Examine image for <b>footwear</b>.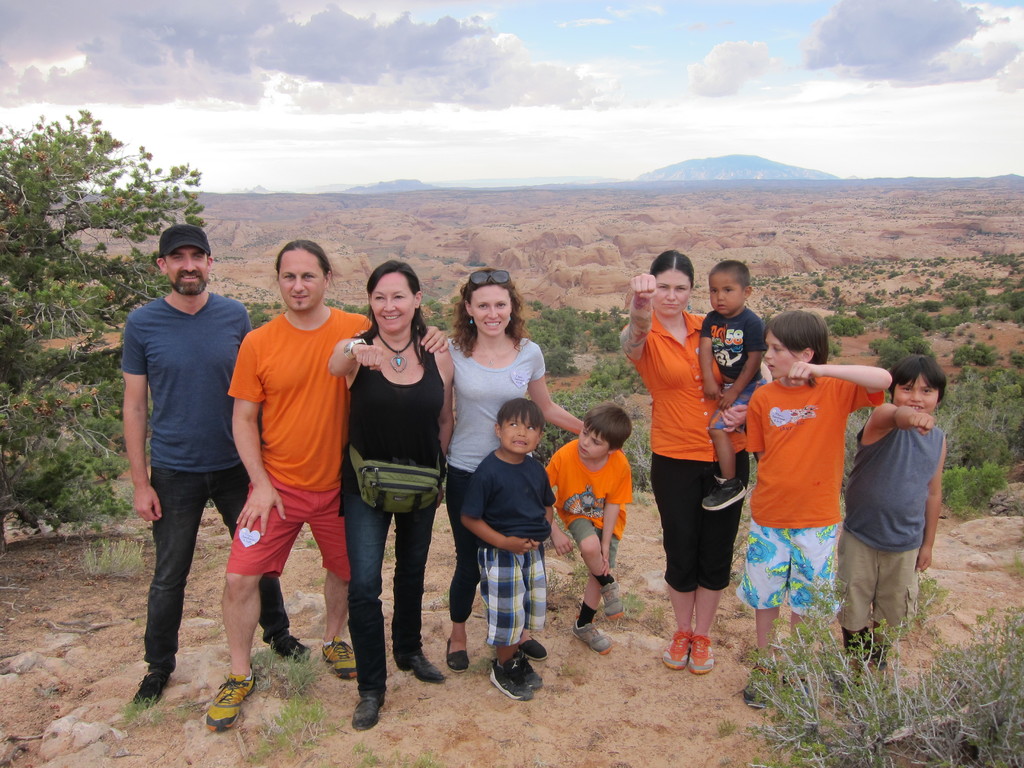
Examination result: l=872, t=632, r=893, b=688.
